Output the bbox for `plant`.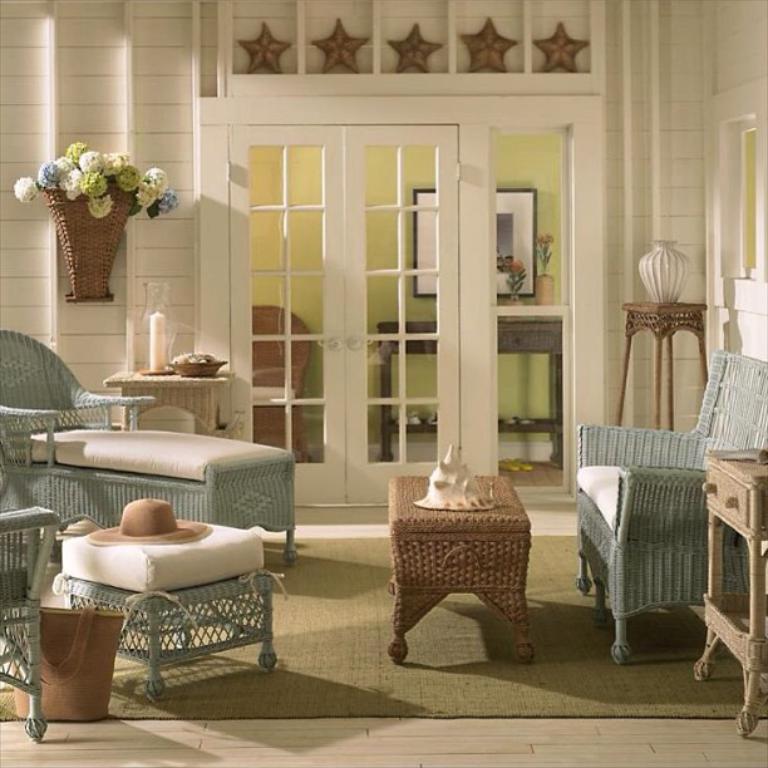
detection(530, 236, 557, 281).
